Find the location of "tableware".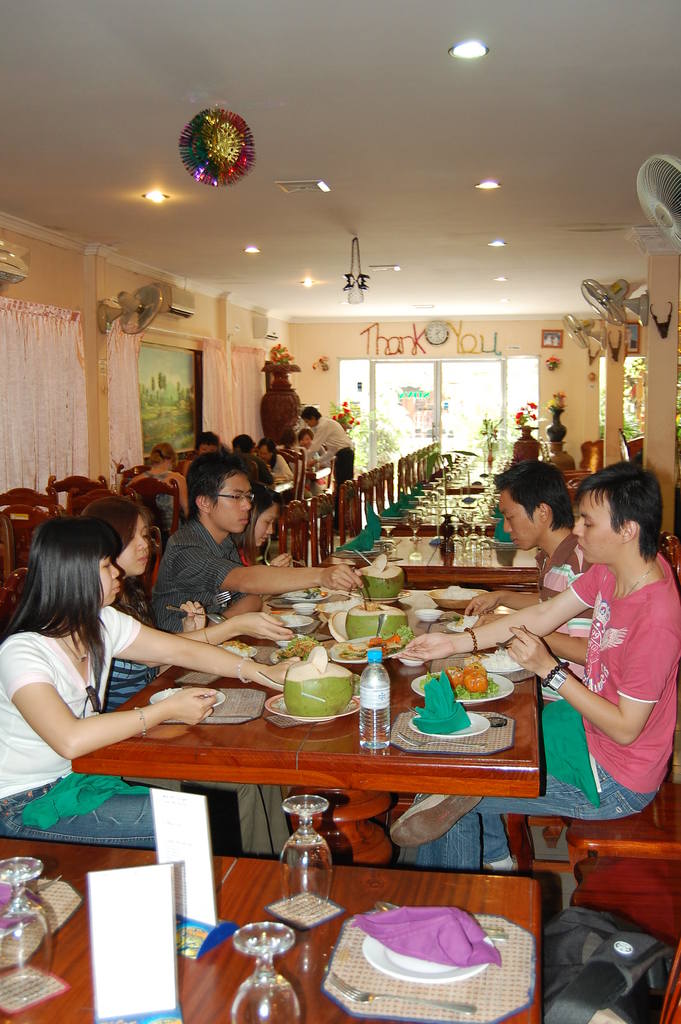
Location: (x1=447, y1=614, x2=479, y2=630).
